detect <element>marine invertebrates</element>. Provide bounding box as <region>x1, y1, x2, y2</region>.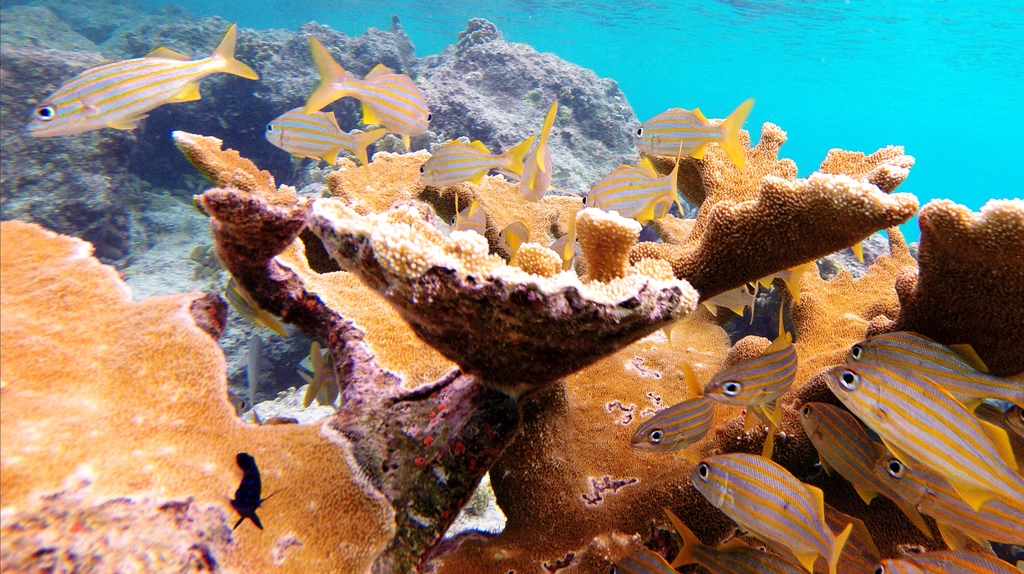
<region>152, 131, 543, 573</region>.
